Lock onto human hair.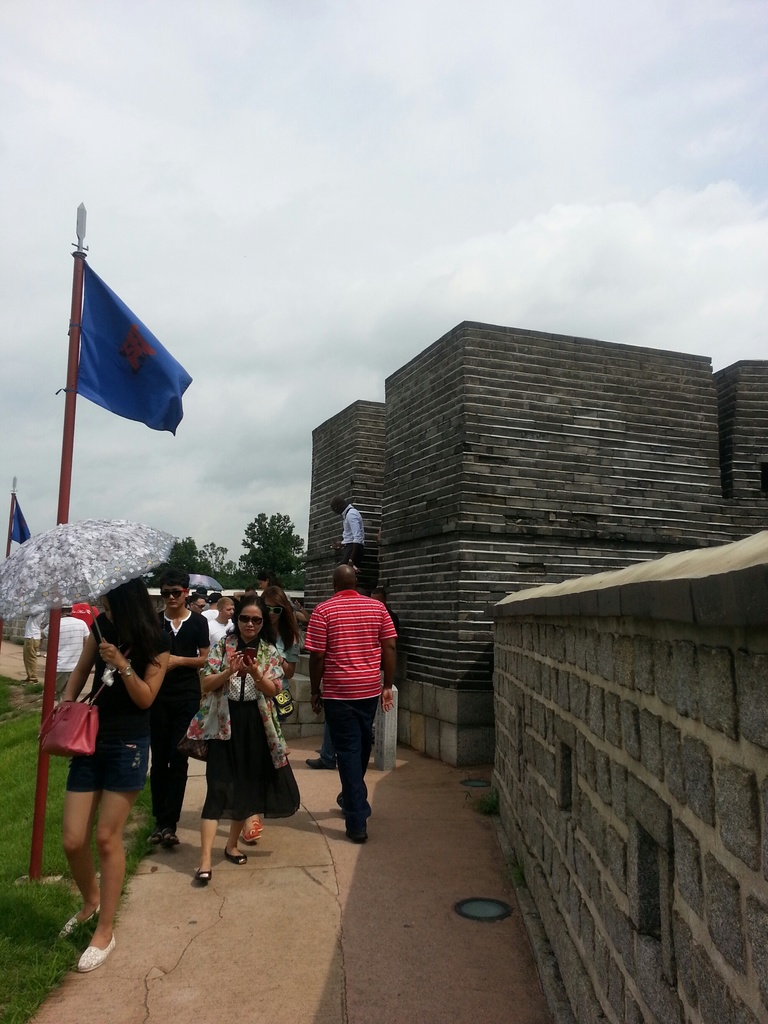
Locked: {"left": 188, "top": 591, "right": 205, "bottom": 605}.
